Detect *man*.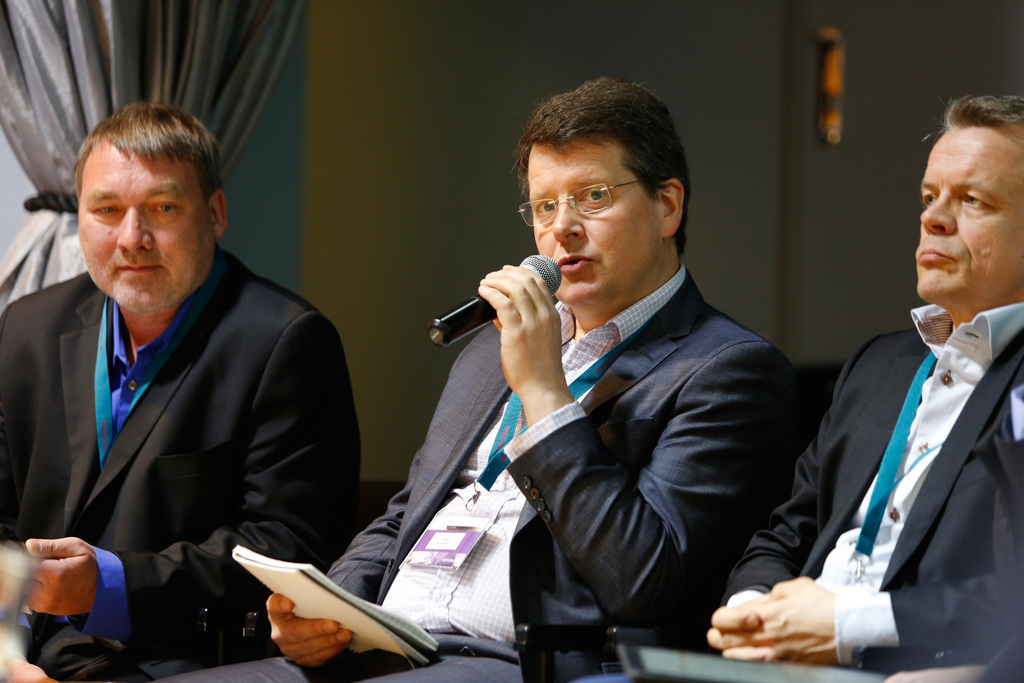
Detected at crop(10, 103, 358, 663).
